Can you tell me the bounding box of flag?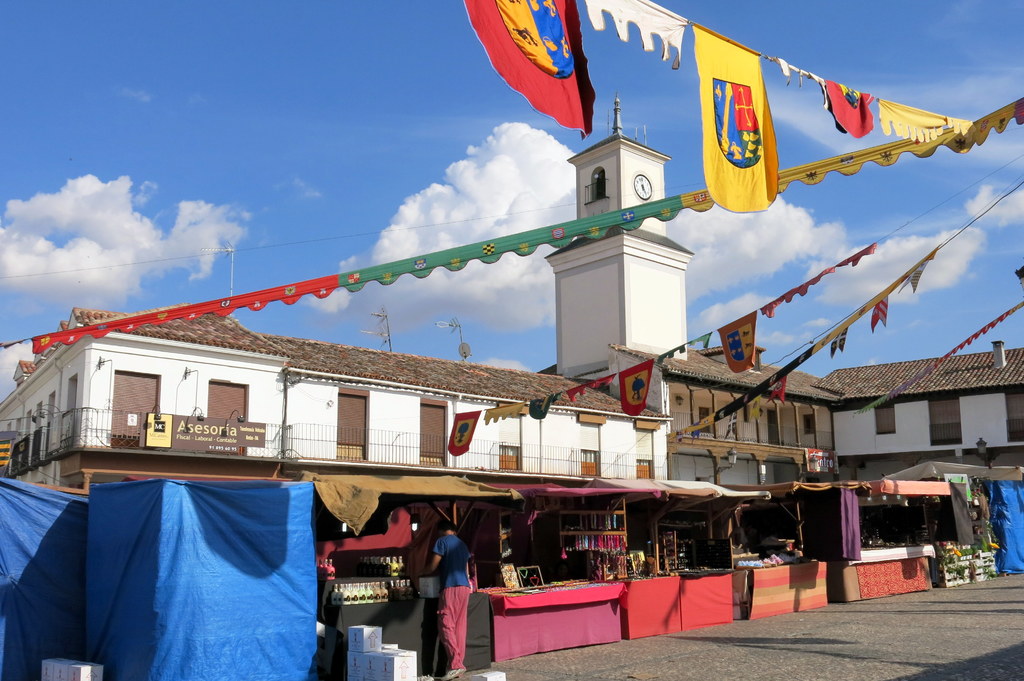
rect(766, 375, 788, 404).
